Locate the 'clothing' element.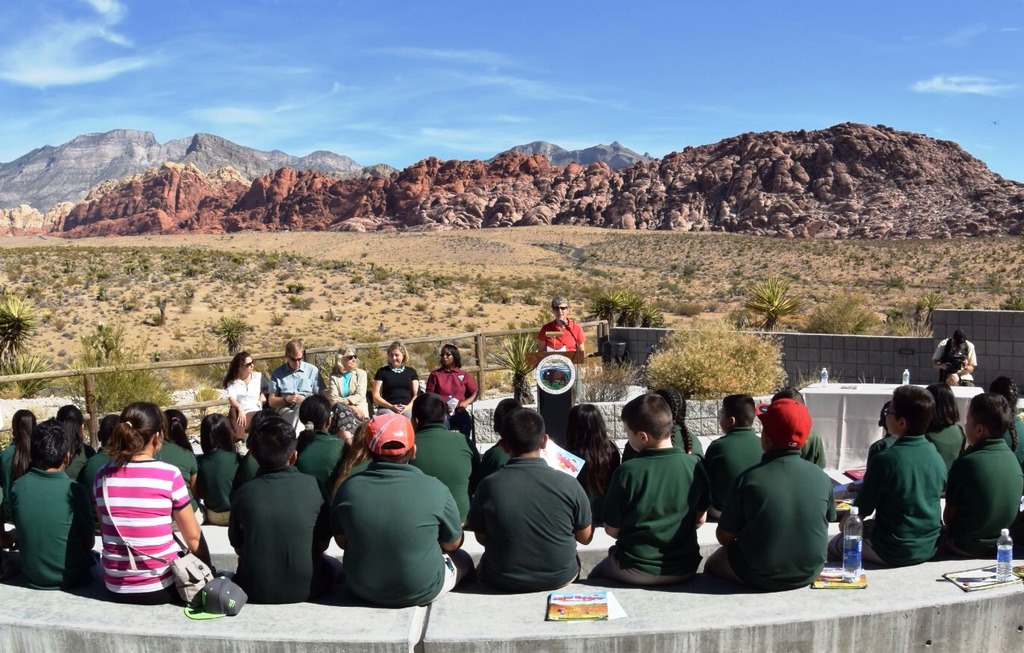
Element bbox: 670,447,848,594.
